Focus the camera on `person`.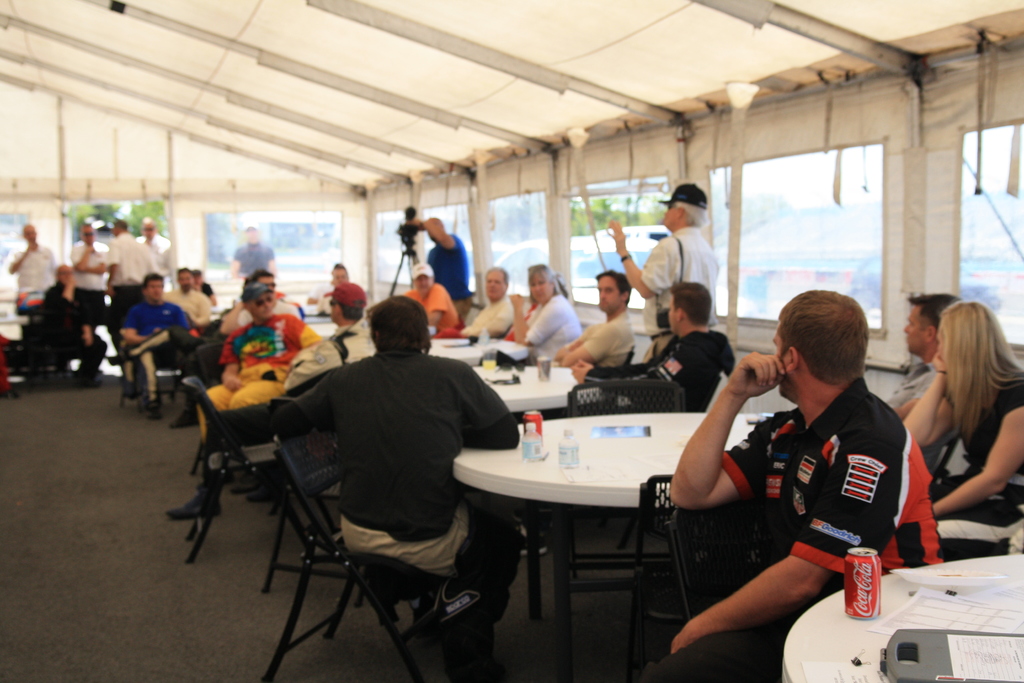
Focus region: (282, 288, 376, 391).
